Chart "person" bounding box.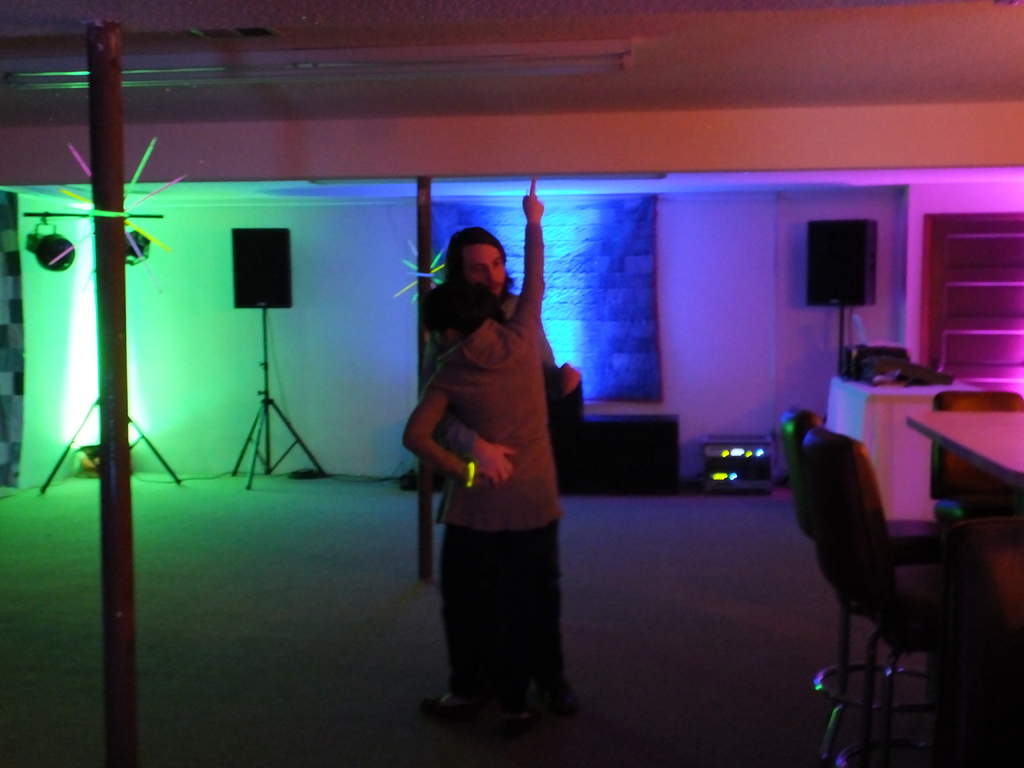
Charted: BBox(415, 220, 560, 488).
